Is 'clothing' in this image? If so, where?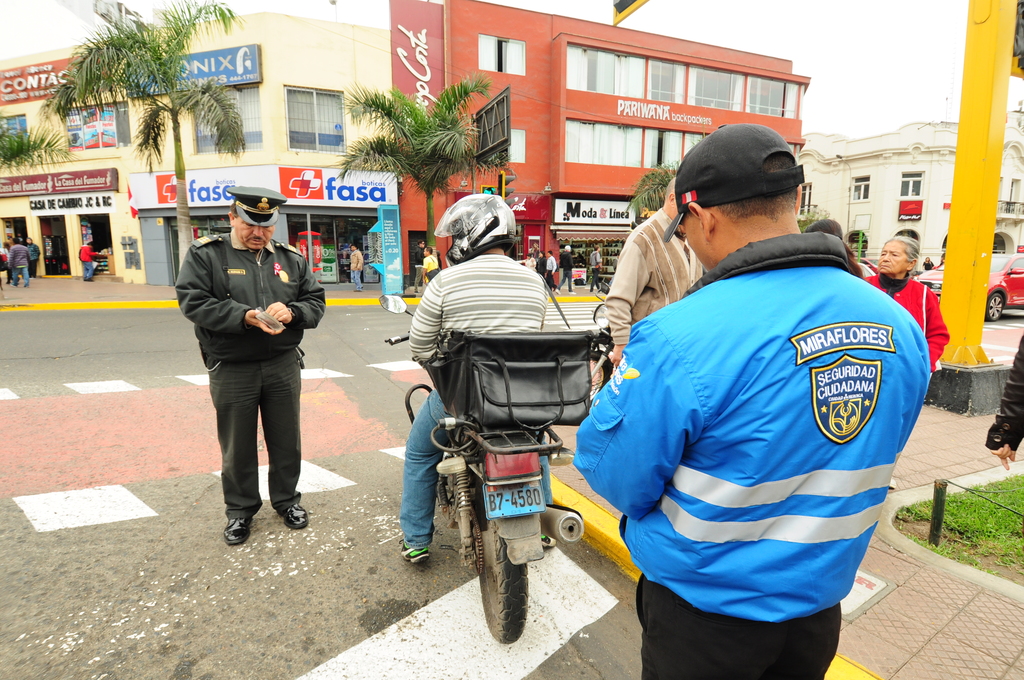
Yes, at 336/251/348/275.
